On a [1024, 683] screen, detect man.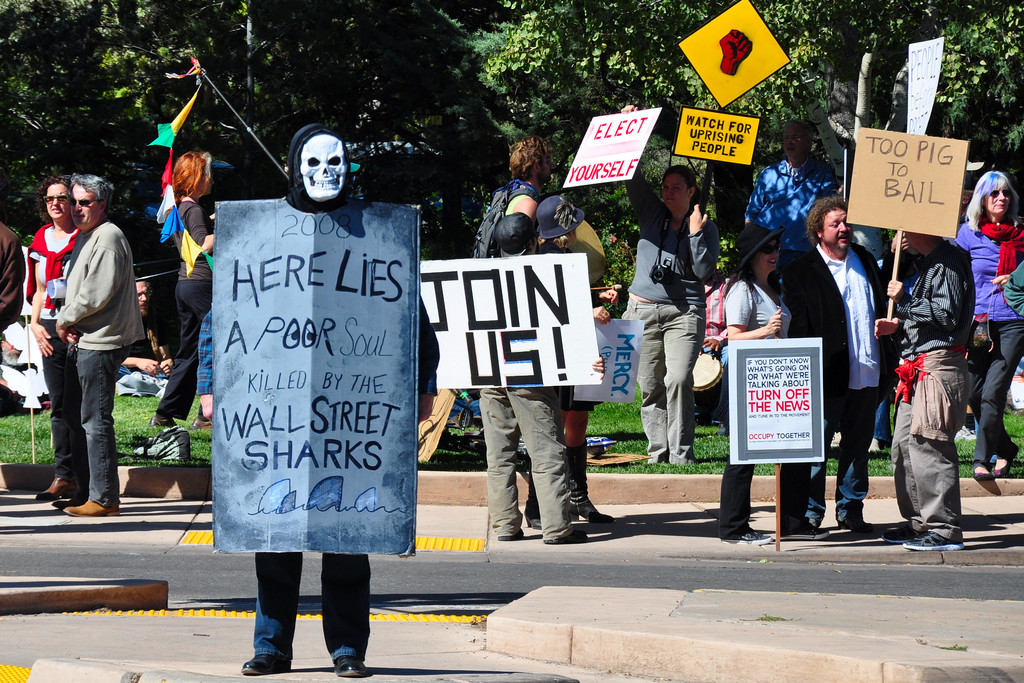
(x1=500, y1=137, x2=557, y2=237).
